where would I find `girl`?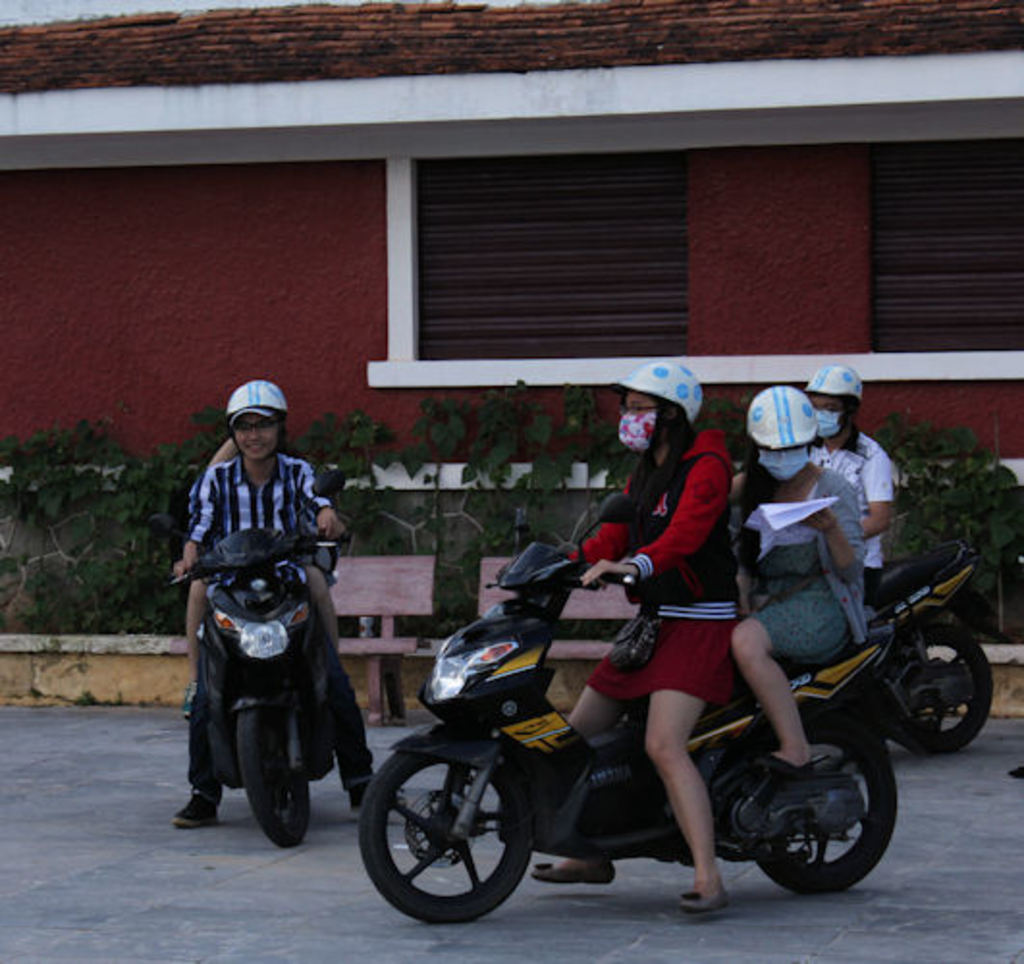
At bbox(530, 362, 741, 912).
